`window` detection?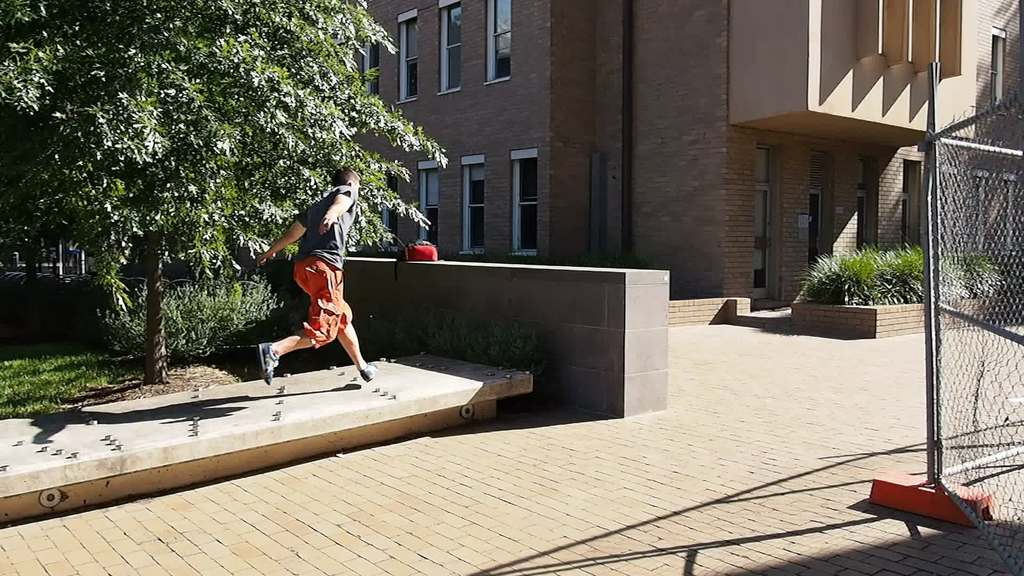
l=435, t=0, r=464, b=90
